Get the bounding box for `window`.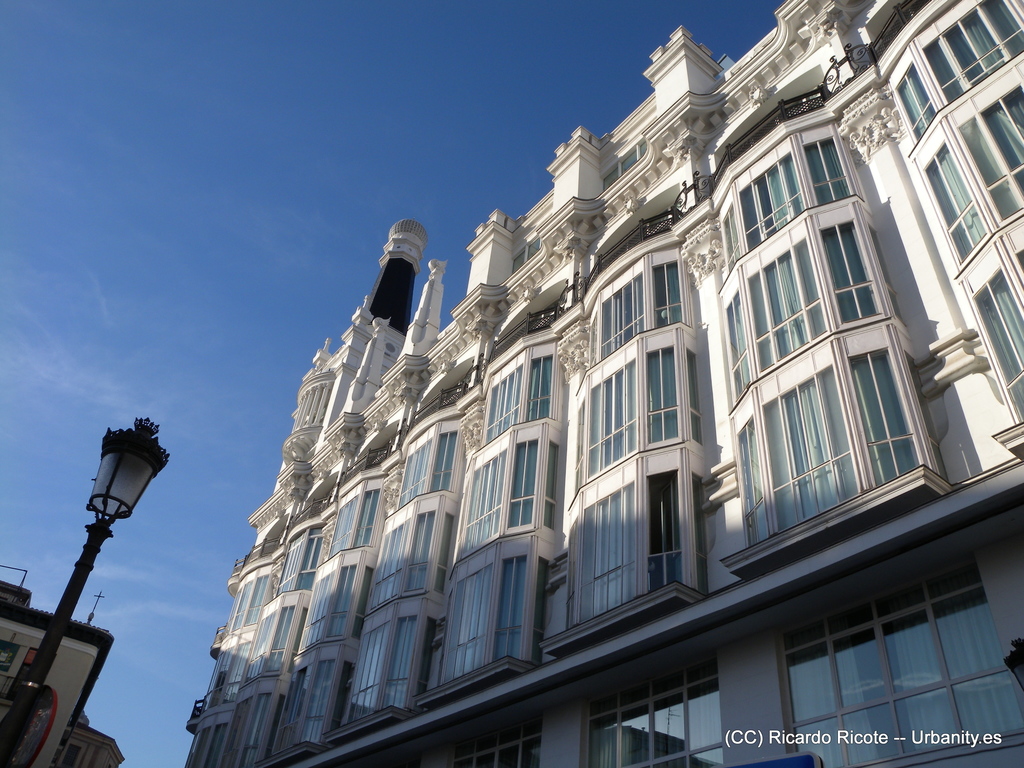
locate(972, 266, 1023, 424).
